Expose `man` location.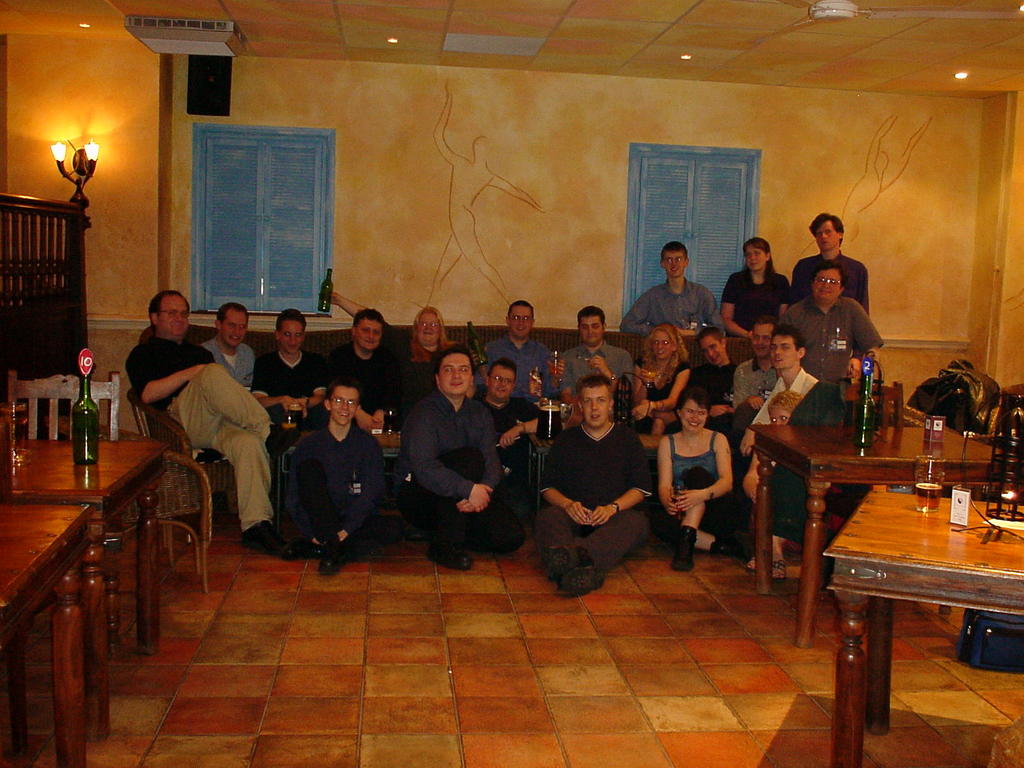
Exposed at 282,383,387,574.
